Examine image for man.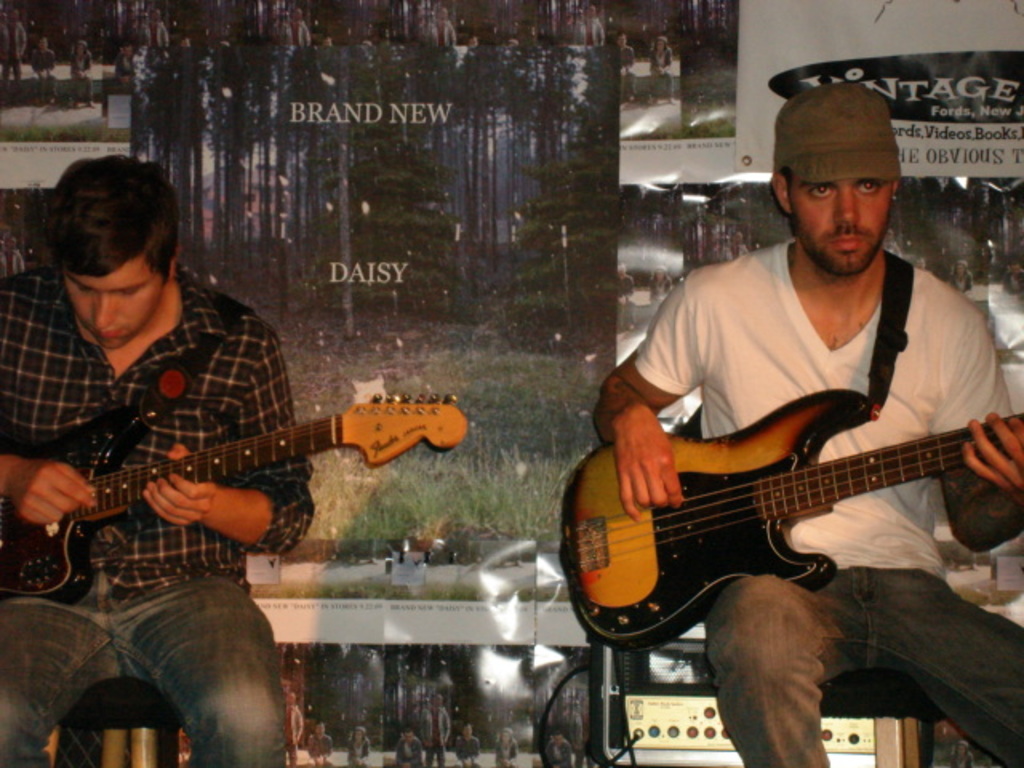
Examination result: 597,86,1022,763.
